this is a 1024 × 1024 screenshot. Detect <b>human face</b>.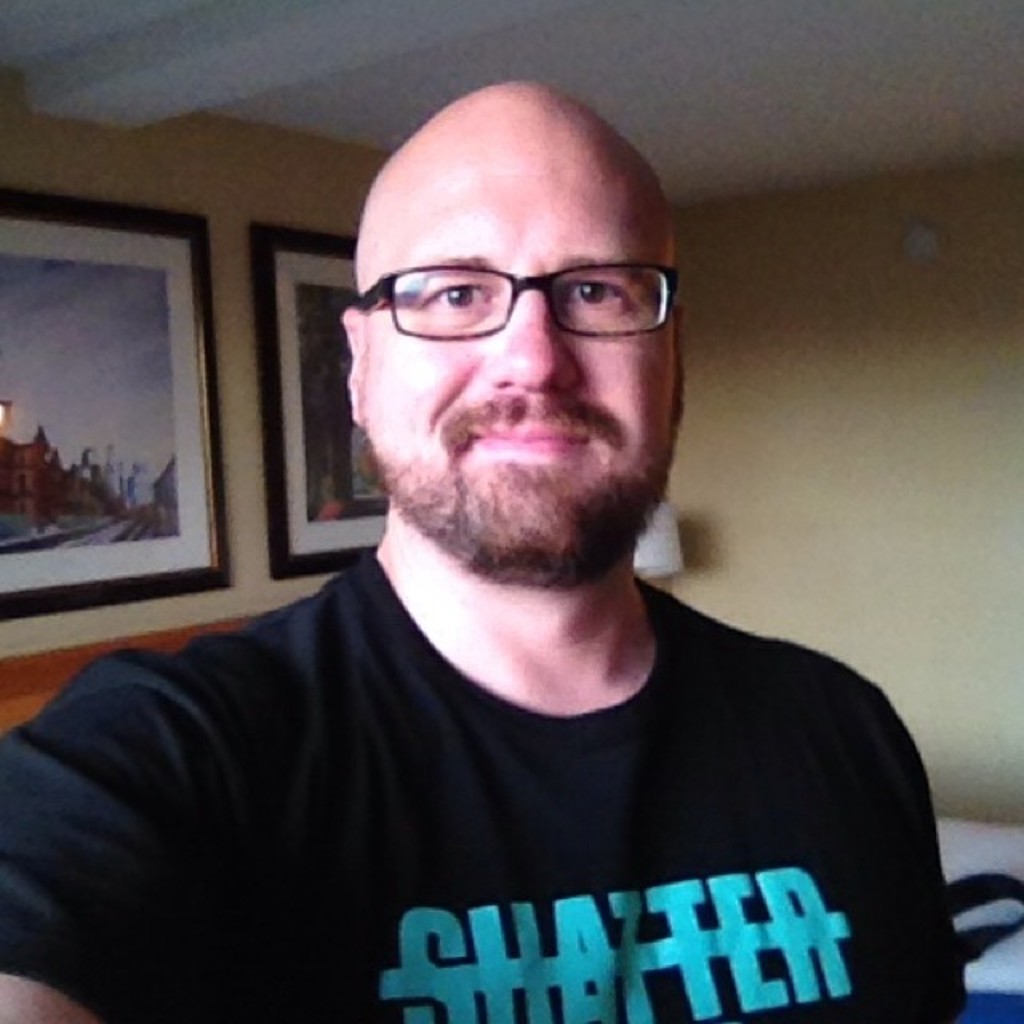
[366, 93, 677, 578].
